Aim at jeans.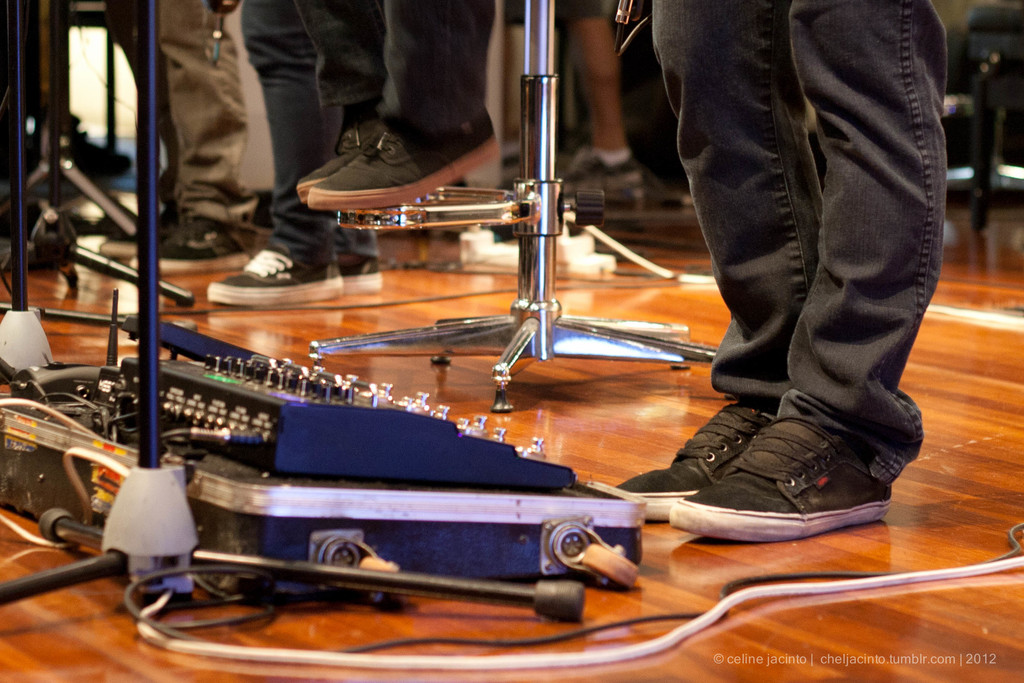
Aimed at rect(646, 0, 954, 499).
